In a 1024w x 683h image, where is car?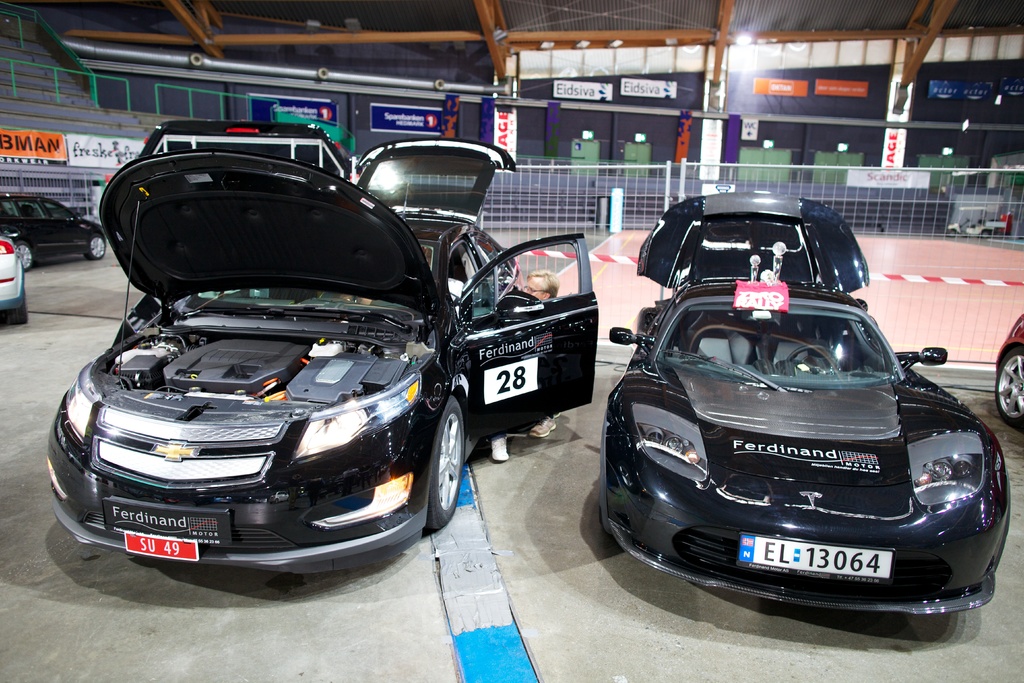
bbox=(0, 236, 31, 325).
